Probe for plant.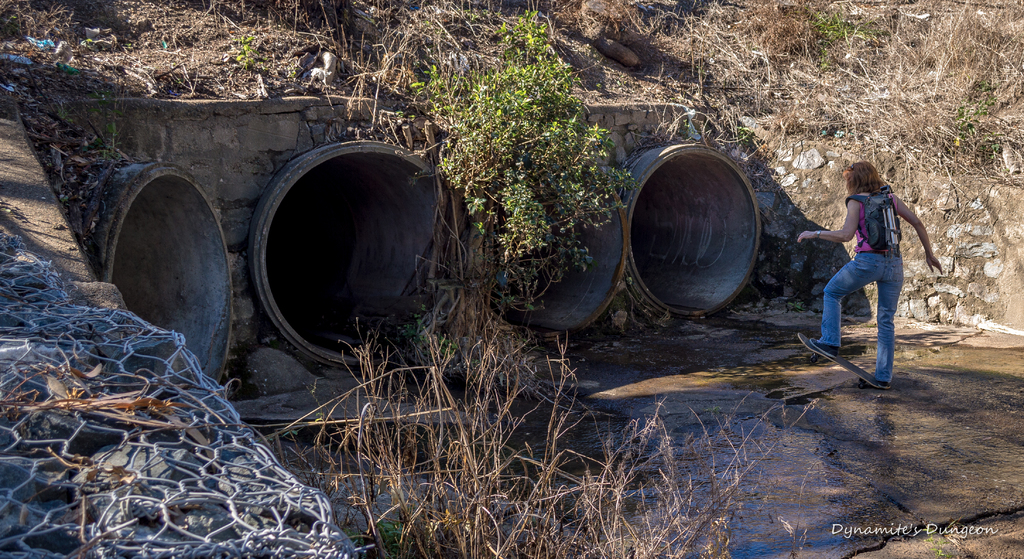
Probe result: box(958, 73, 996, 122).
